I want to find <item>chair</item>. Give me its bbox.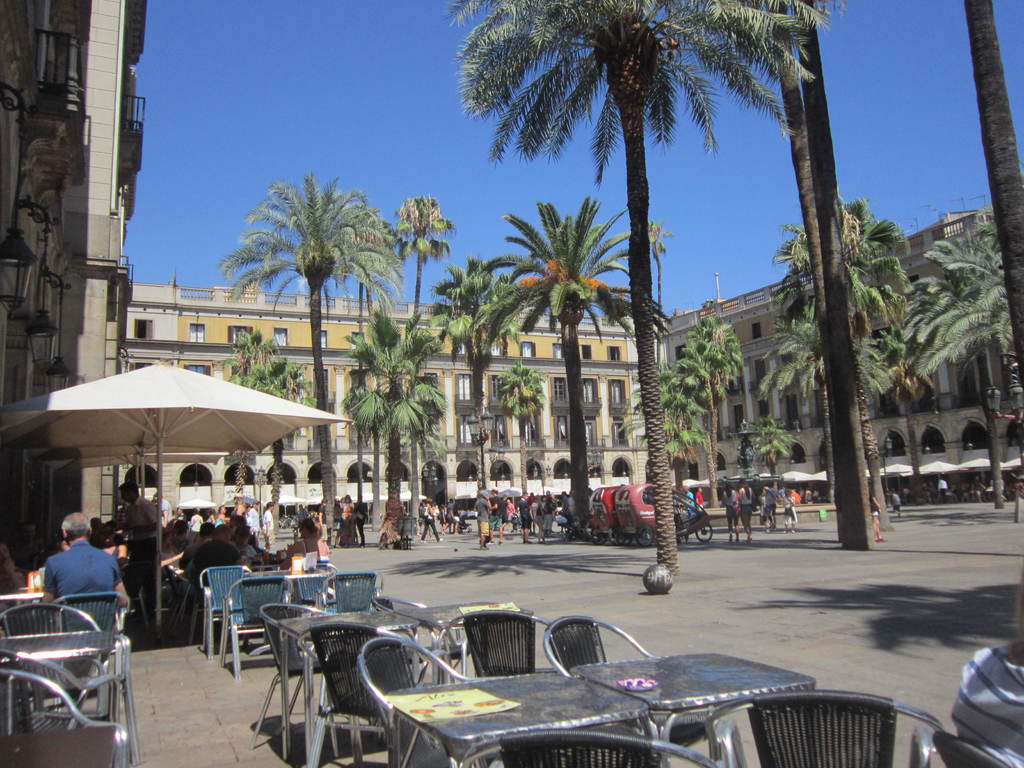
pyautogui.locateOnScreen(461, 726, 715, 767).
